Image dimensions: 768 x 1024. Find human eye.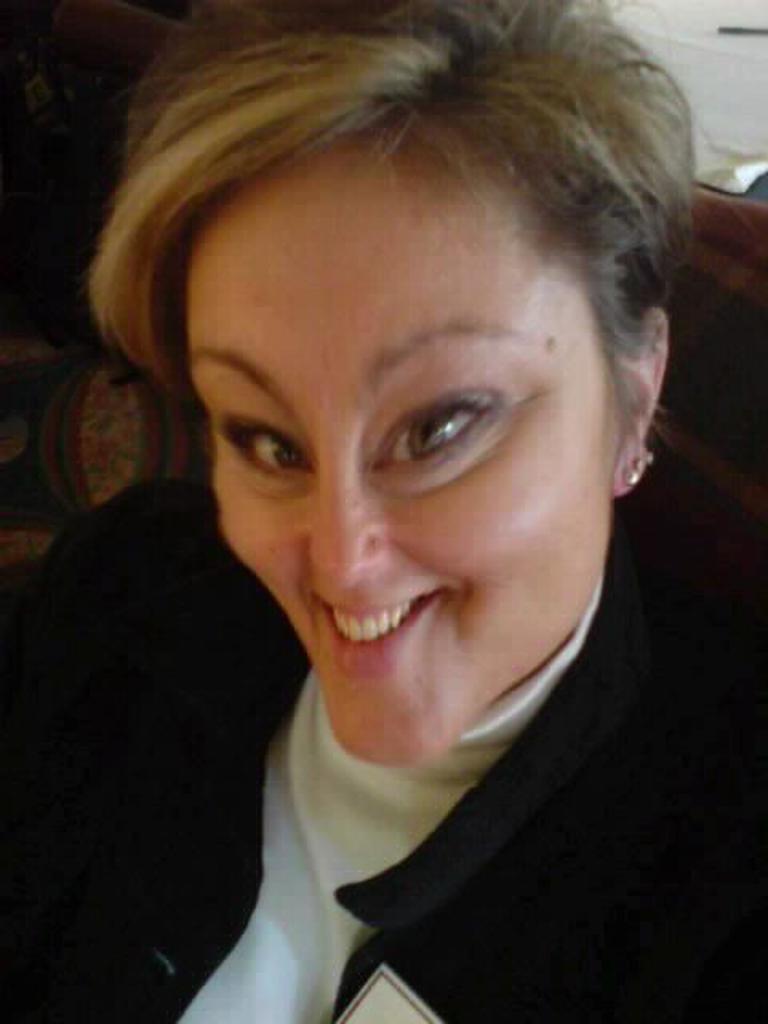
pyautogui.locateOnScreen(370, 395, 506, 477).
